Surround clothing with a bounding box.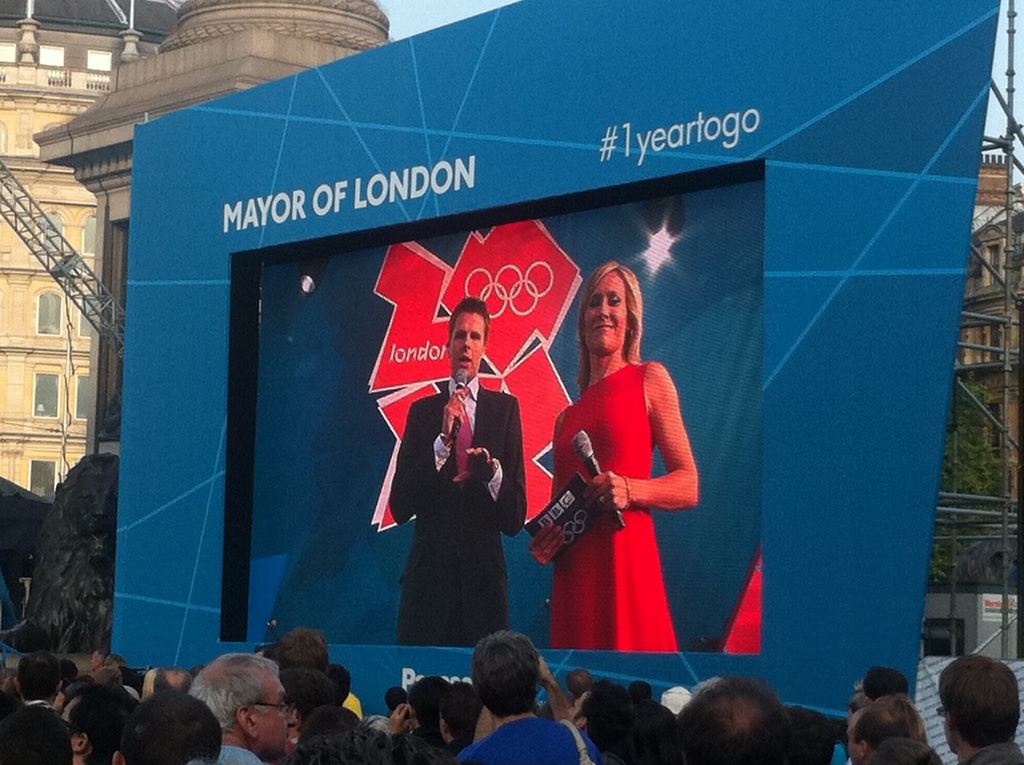
detection(551, 360, 678, 651).
